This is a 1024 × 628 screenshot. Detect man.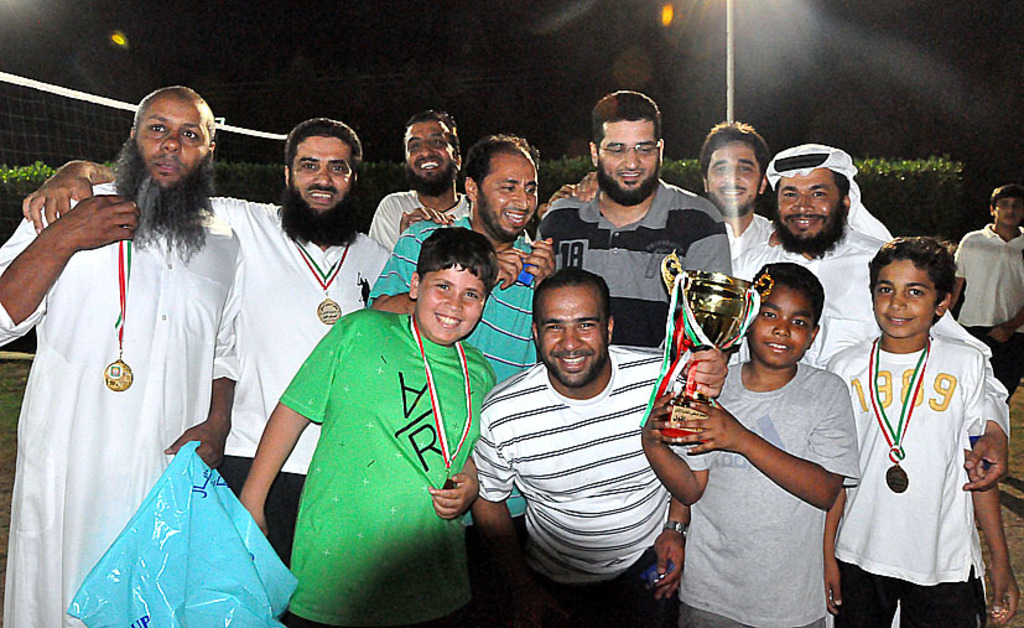
363, 116, 489, 265.
